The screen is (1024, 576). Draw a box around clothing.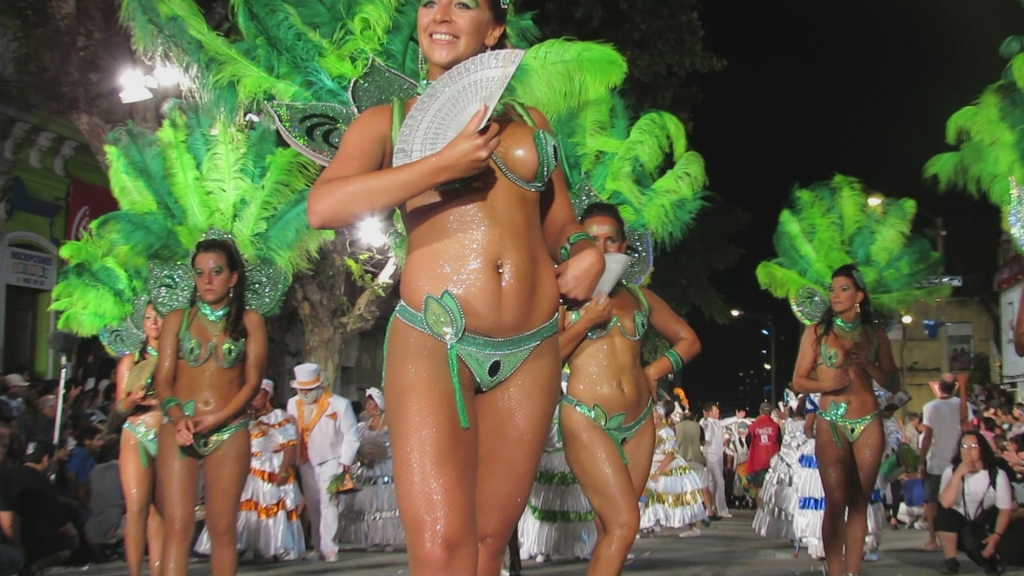
bbox=(164, 287, 254, 466).
